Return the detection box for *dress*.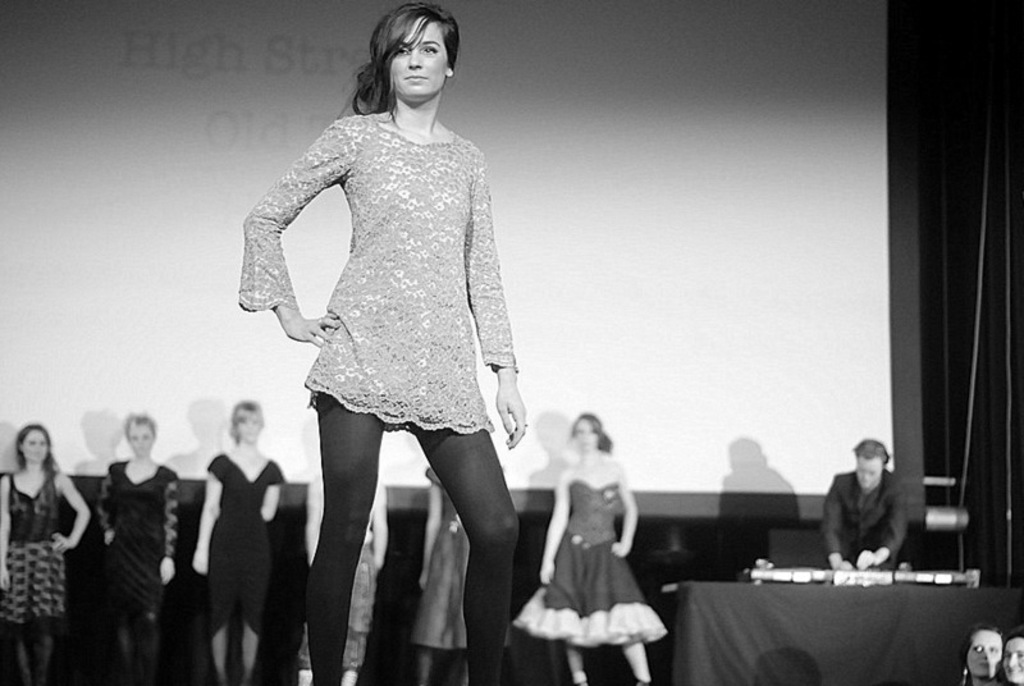
box=[210, 461, 283, 632].
